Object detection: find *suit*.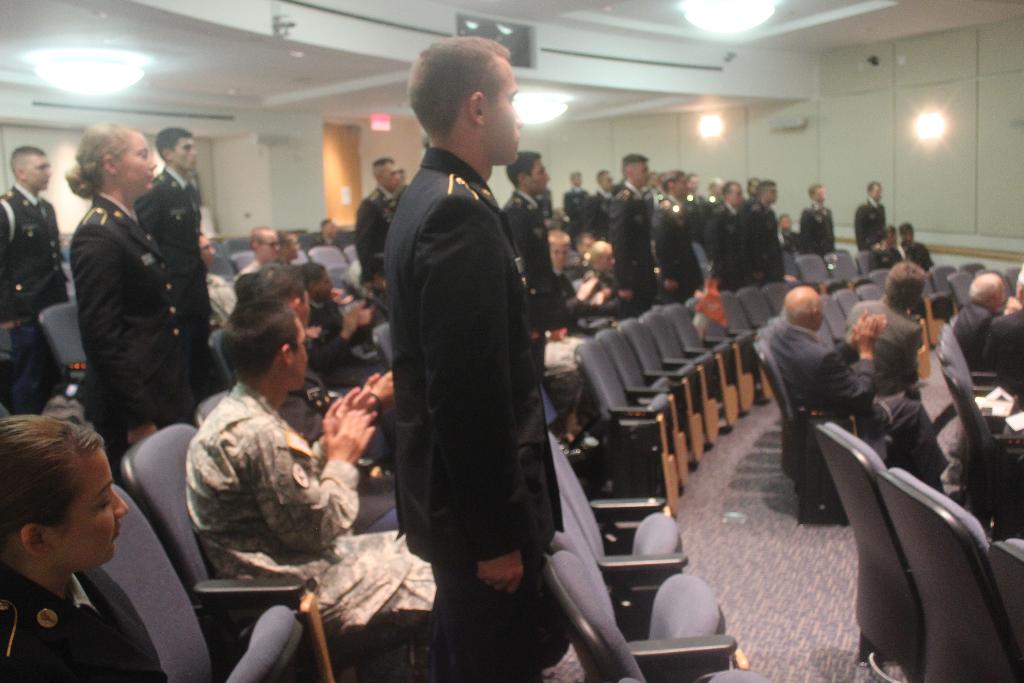
l=745, t=195, r=784, b=292.
